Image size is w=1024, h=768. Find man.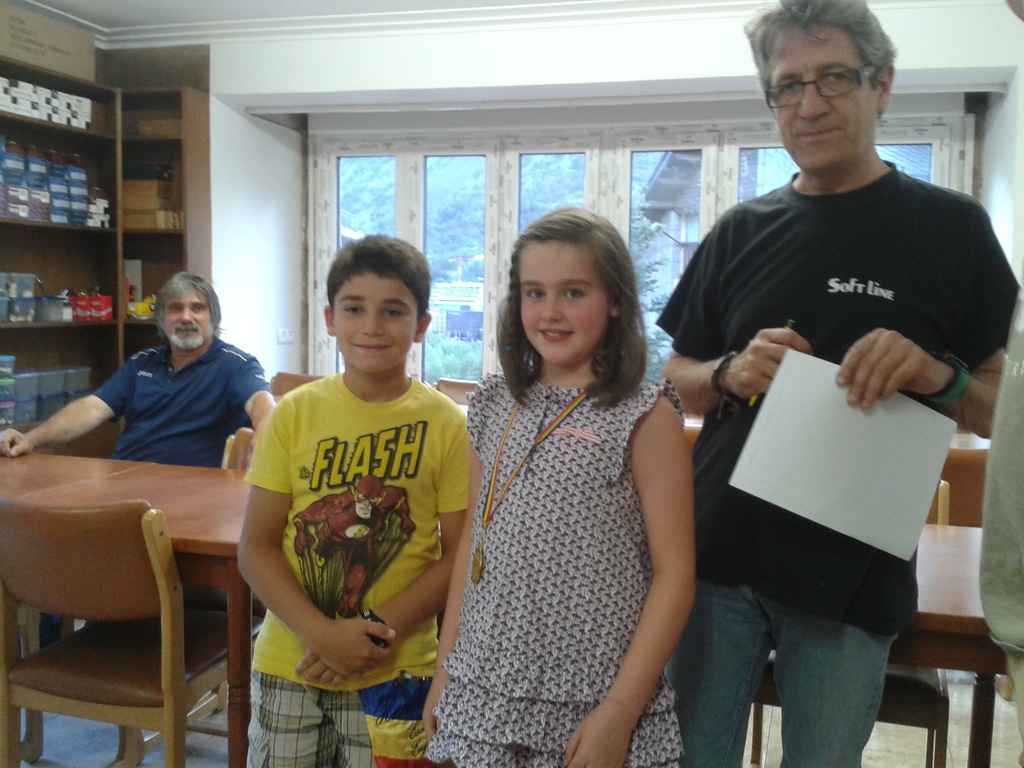
box(653, 4, 1023, 767).
